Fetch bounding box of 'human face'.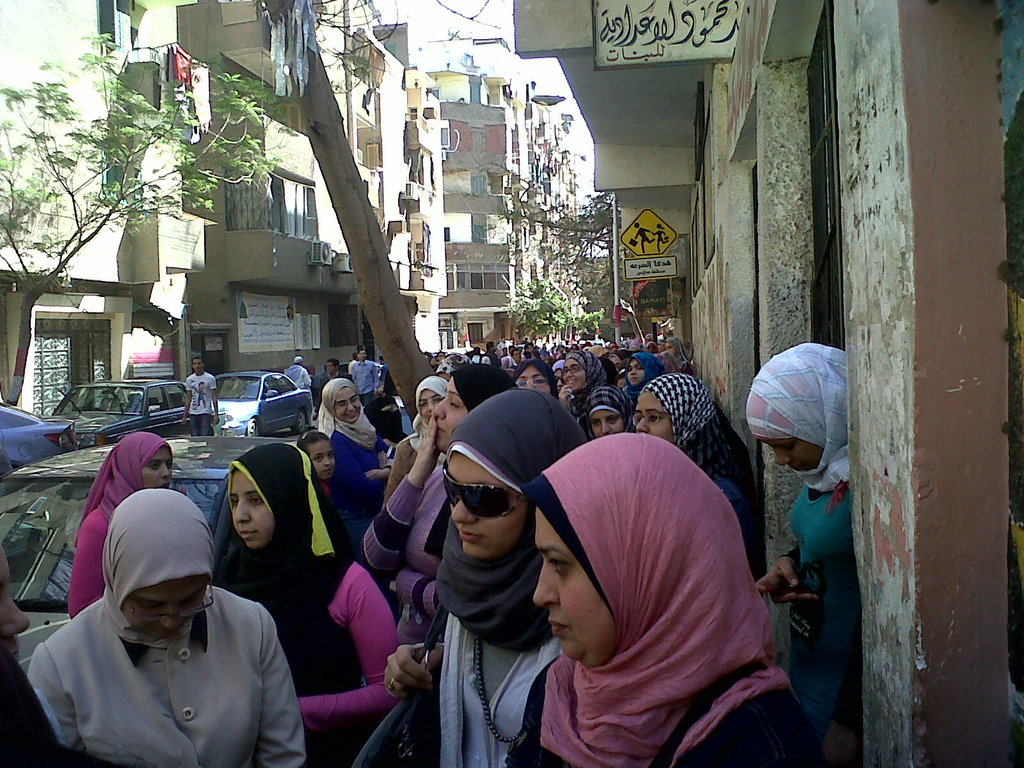
Bbox: 332 383 362 420.
